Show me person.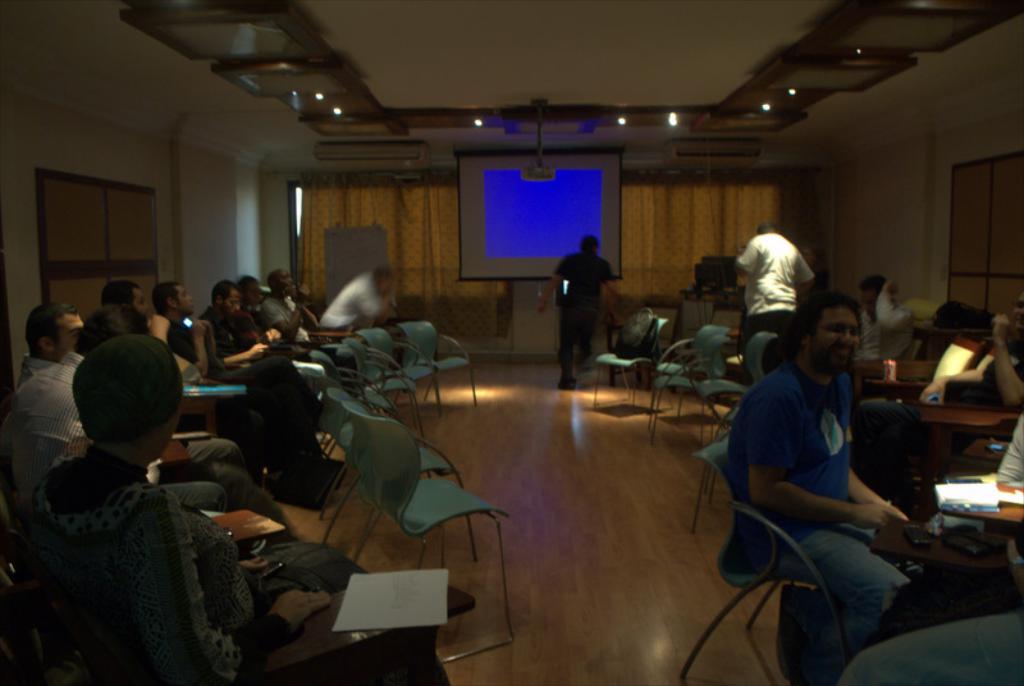
person is here: bbox(731, 219, 813, 367).
